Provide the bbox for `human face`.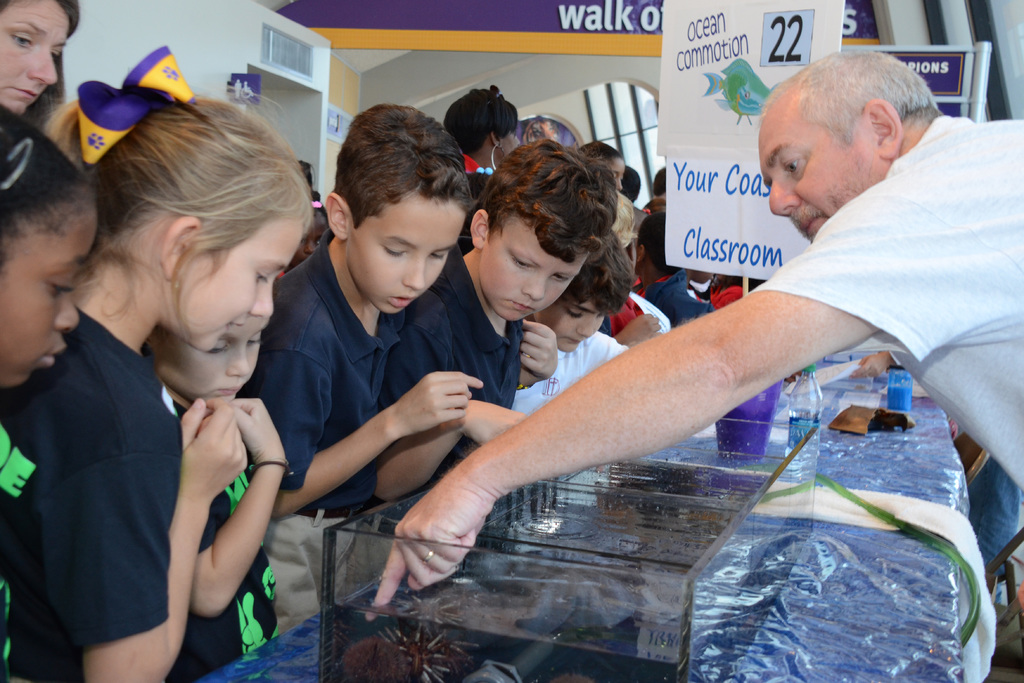
box(351, 201, 468, 312).
